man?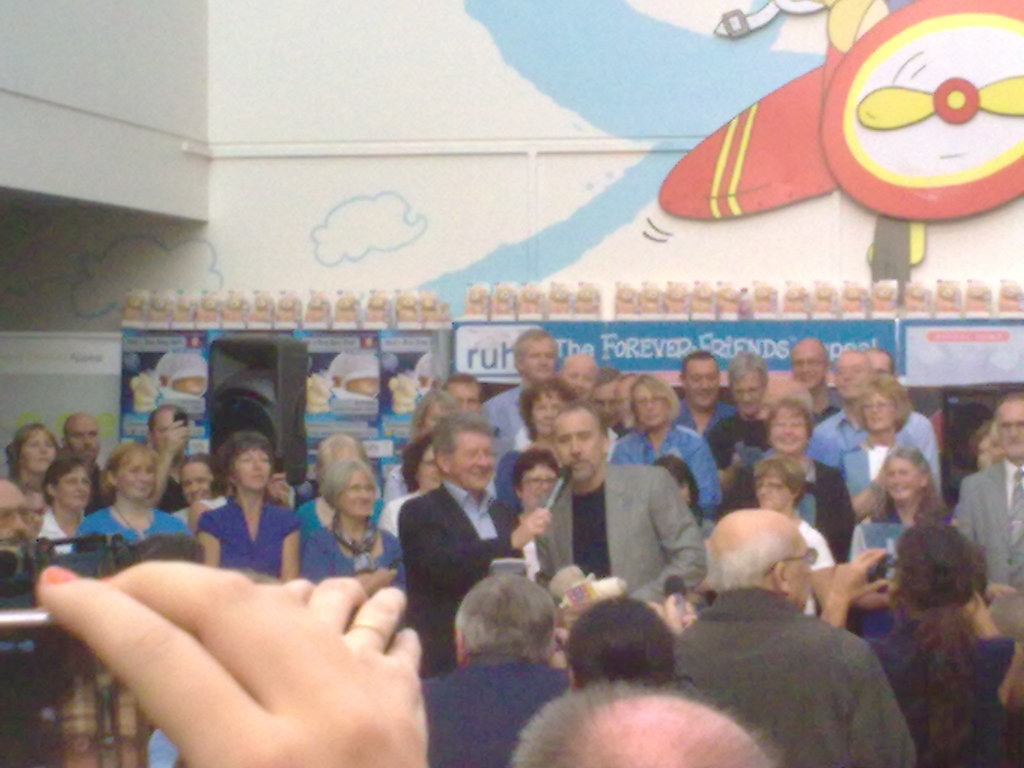
bbox=[952, 394, 1023, 593]
